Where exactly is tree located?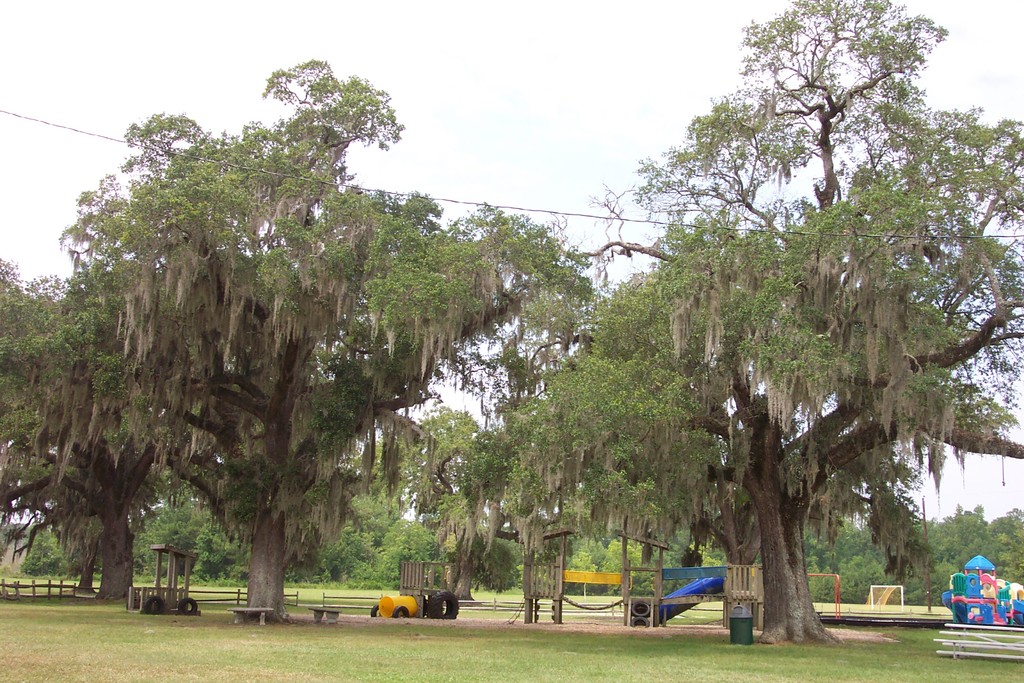
Its bounding box is pyautogui.locateOnScreen(468, 20, 995, 629).
